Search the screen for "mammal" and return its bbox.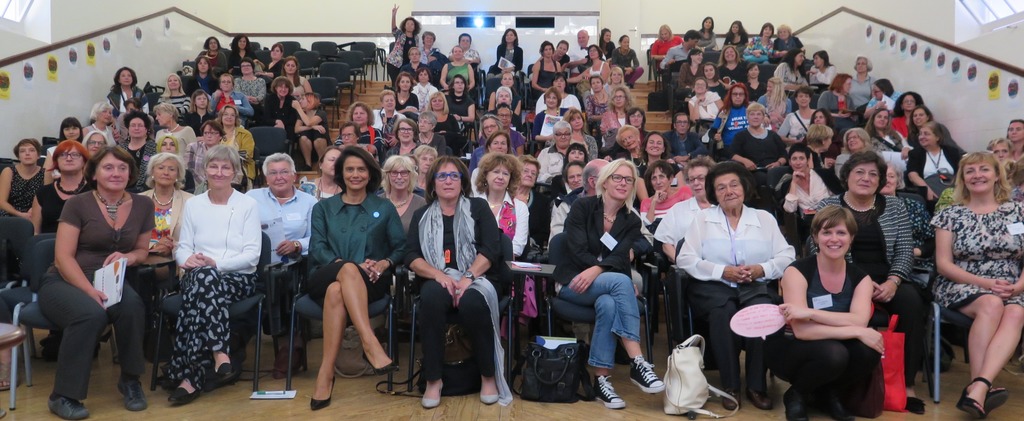
Found: {"left": 386, "top": 116, "right": 424, "bottom": 160}.
